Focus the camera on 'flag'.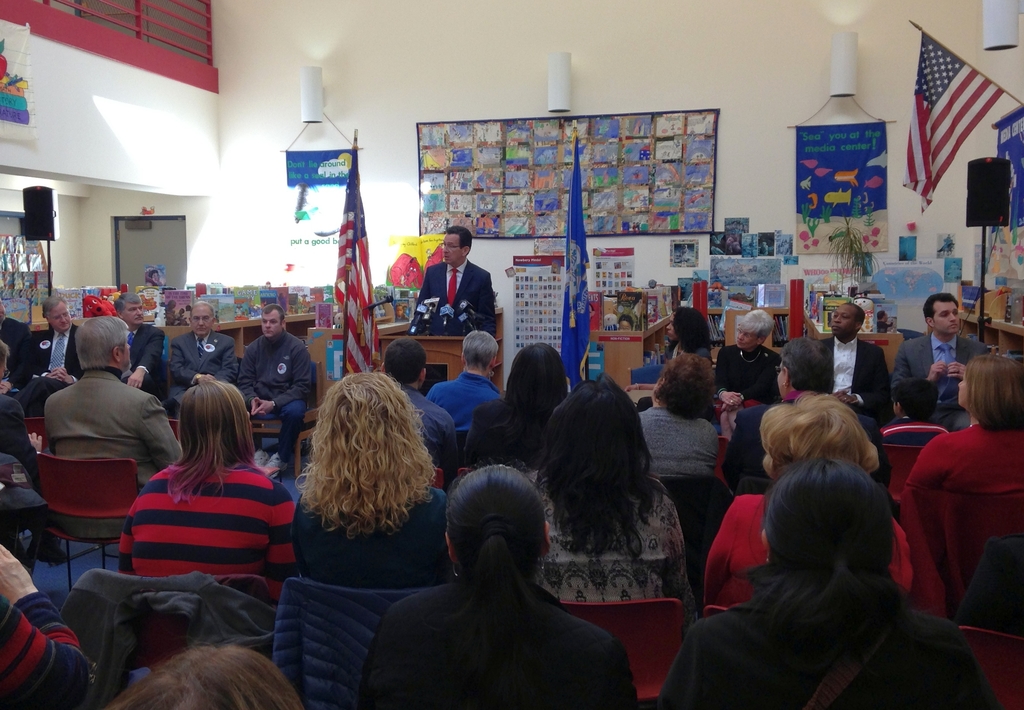
Focus region: <bbox>902, 31, 1009, 225</bbox>.
